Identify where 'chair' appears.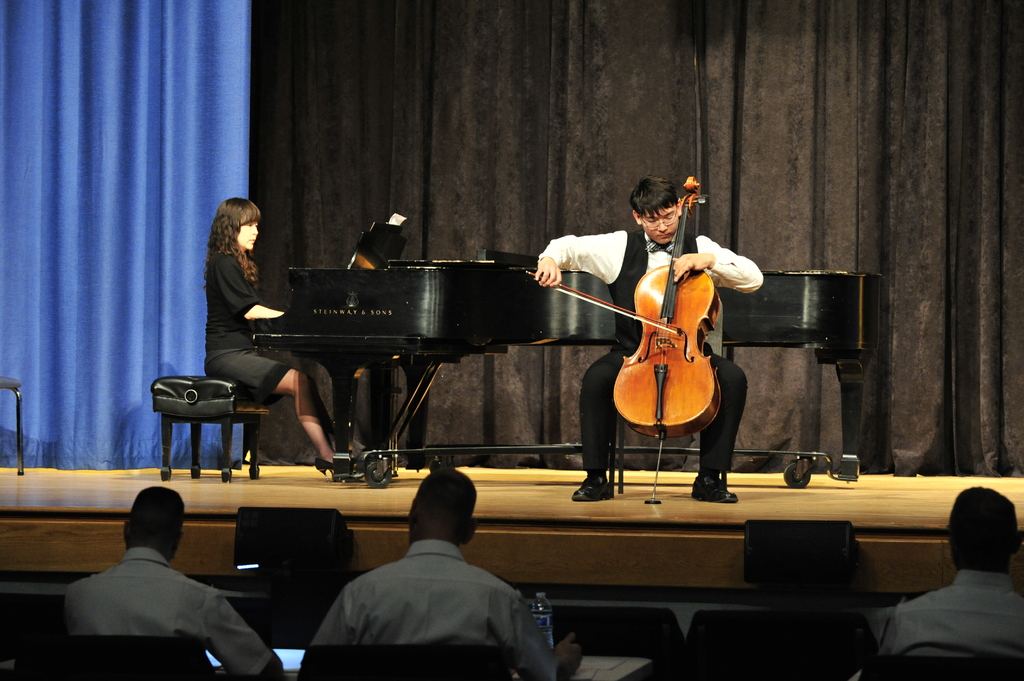
Appears at [x1=866, y1=659, x2=1023, y2=680].
